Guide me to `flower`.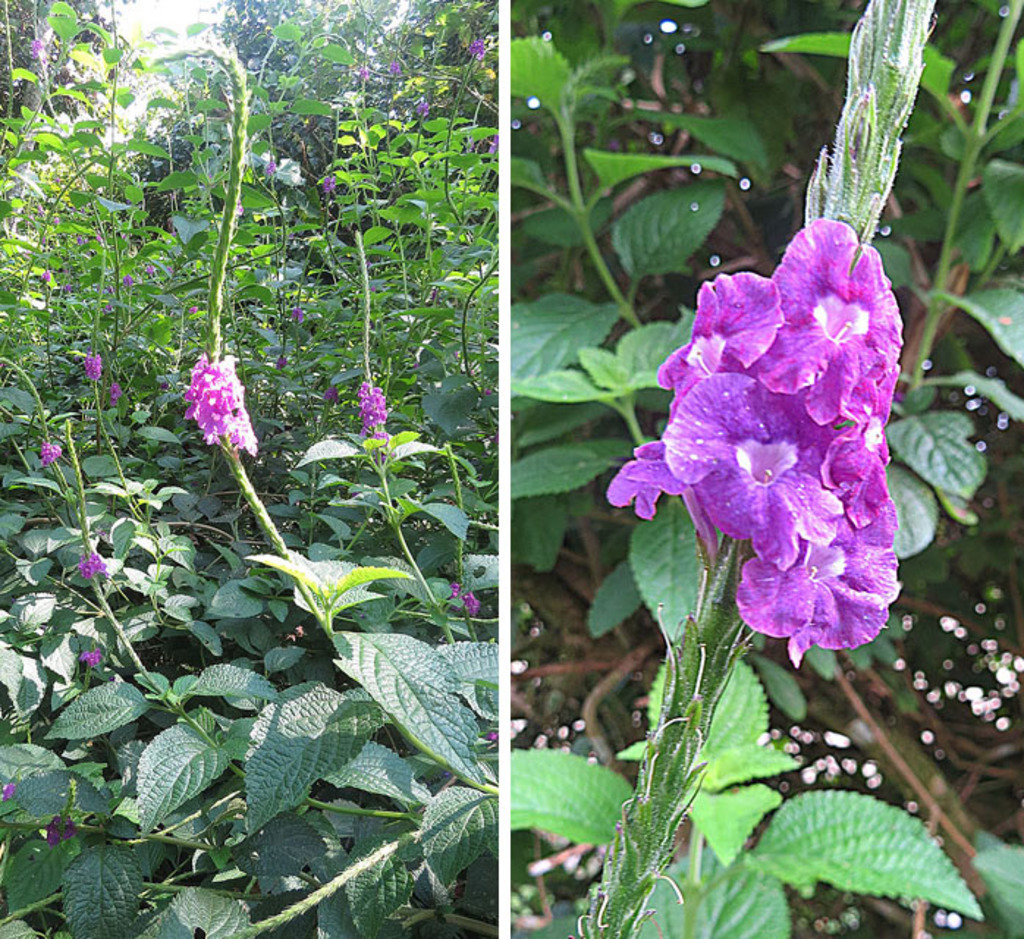
Guidance: 37 267 54 283.
